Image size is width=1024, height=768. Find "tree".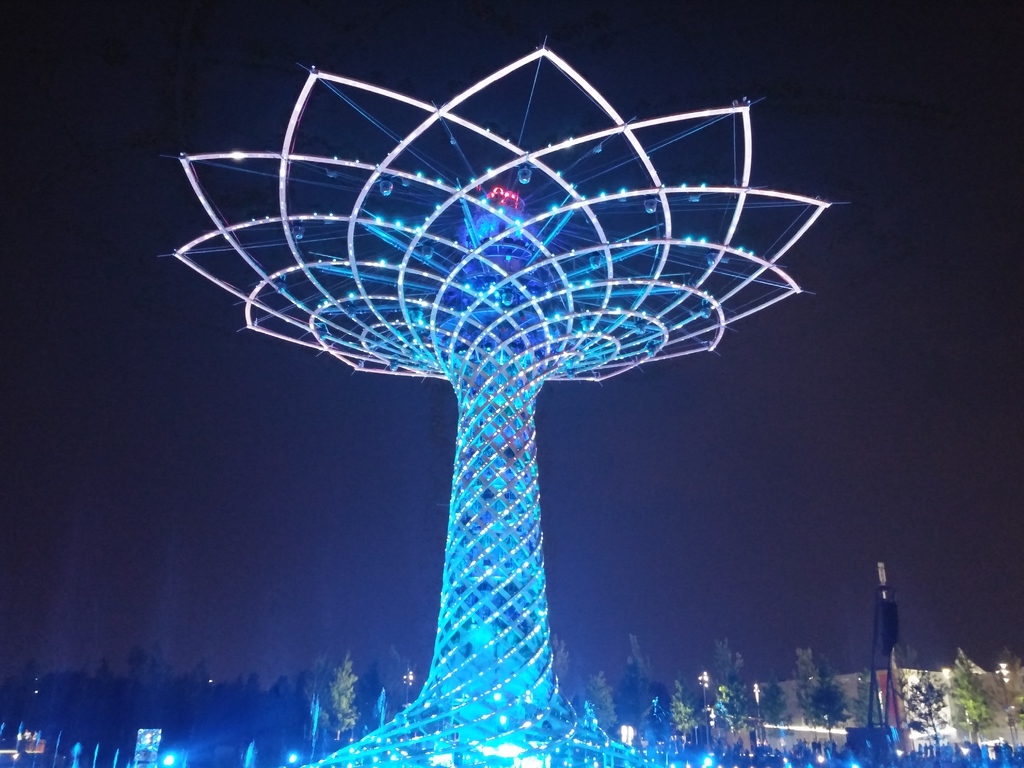
bbox=(801, 654, 851, 755).
